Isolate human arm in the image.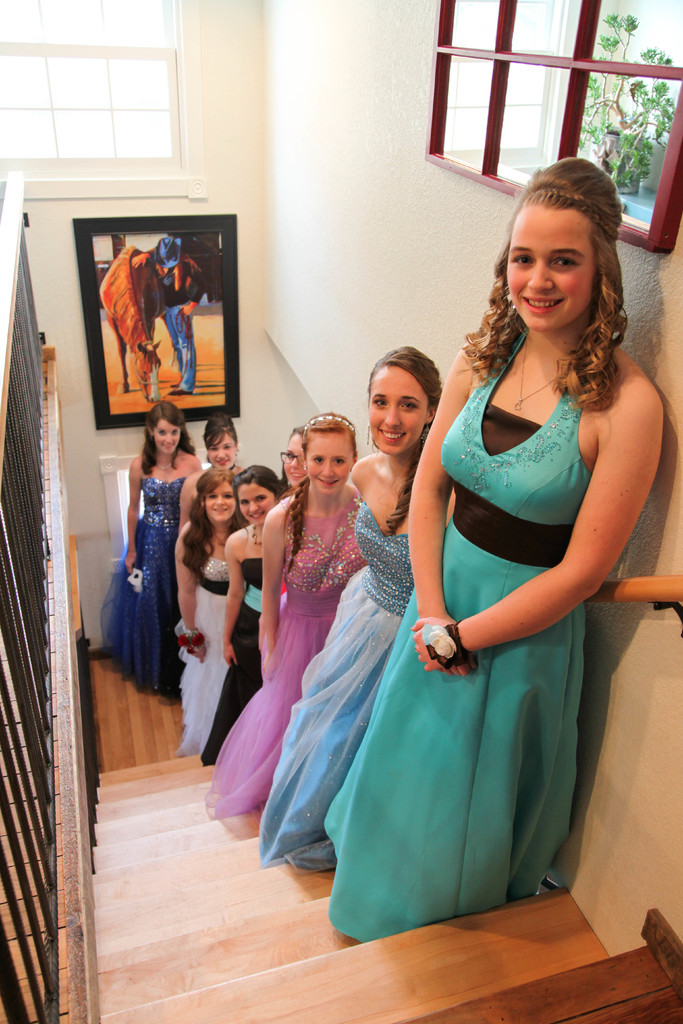
Isolated region: crop(176, 246, 208, 318).
